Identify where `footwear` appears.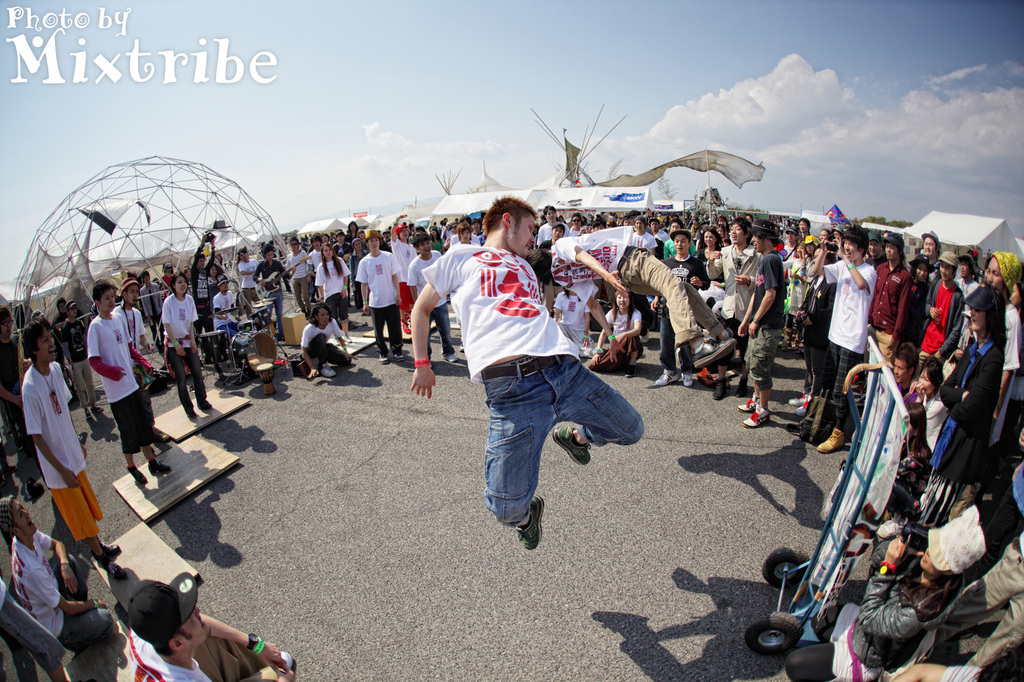
Appears at 811, 424, 850, 446.
